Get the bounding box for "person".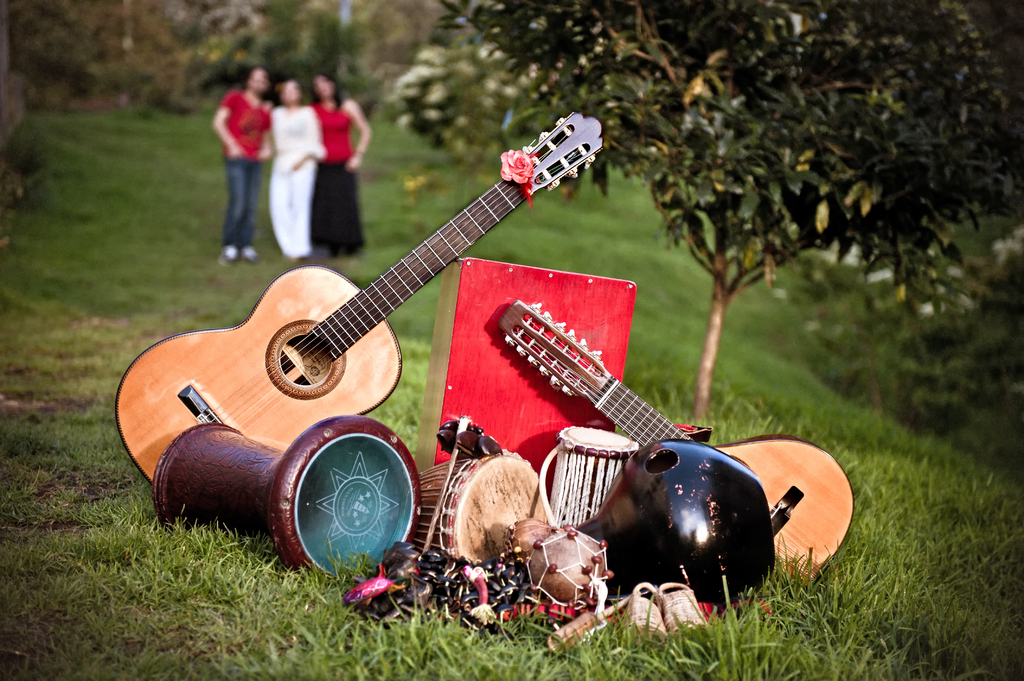
[309,70,372,256].
